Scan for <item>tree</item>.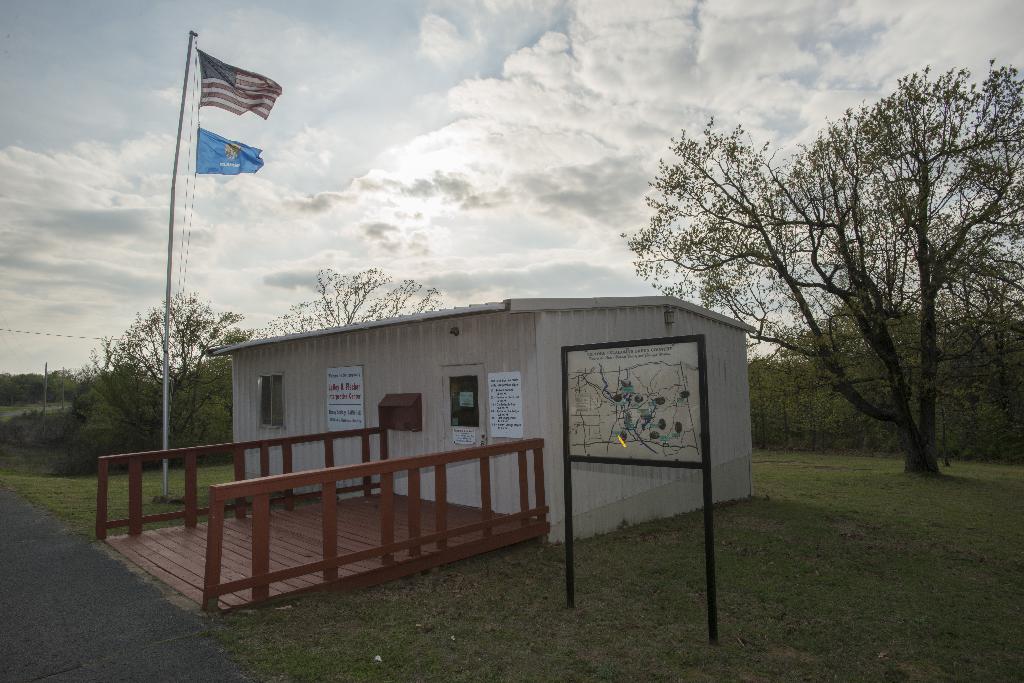
Scan result: (618, 61, 1023, 482).
